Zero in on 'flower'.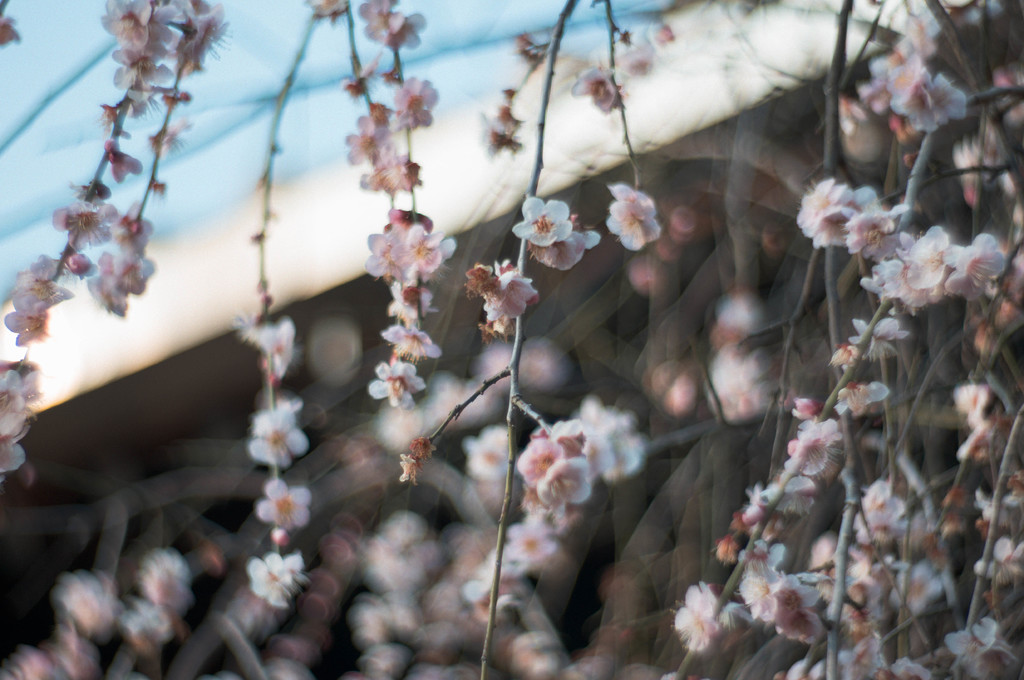
Zeroed in: (x1=244, y1=399, x2=310, y2=468).
